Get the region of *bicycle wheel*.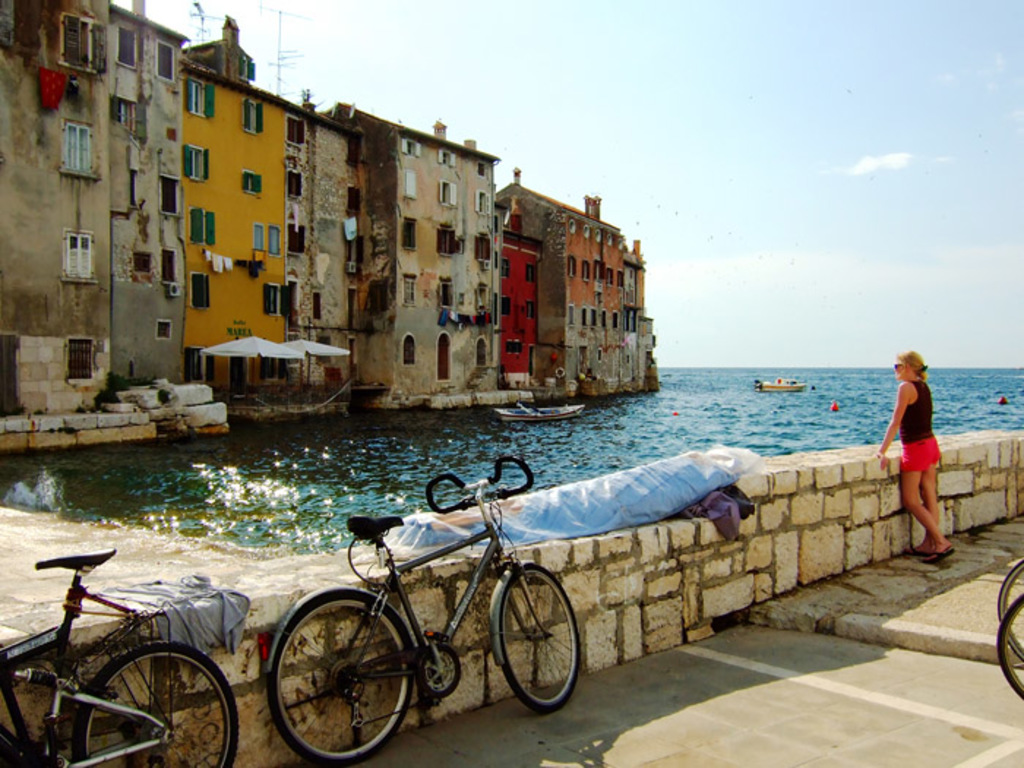
detection(494, 591, 573, 721).
